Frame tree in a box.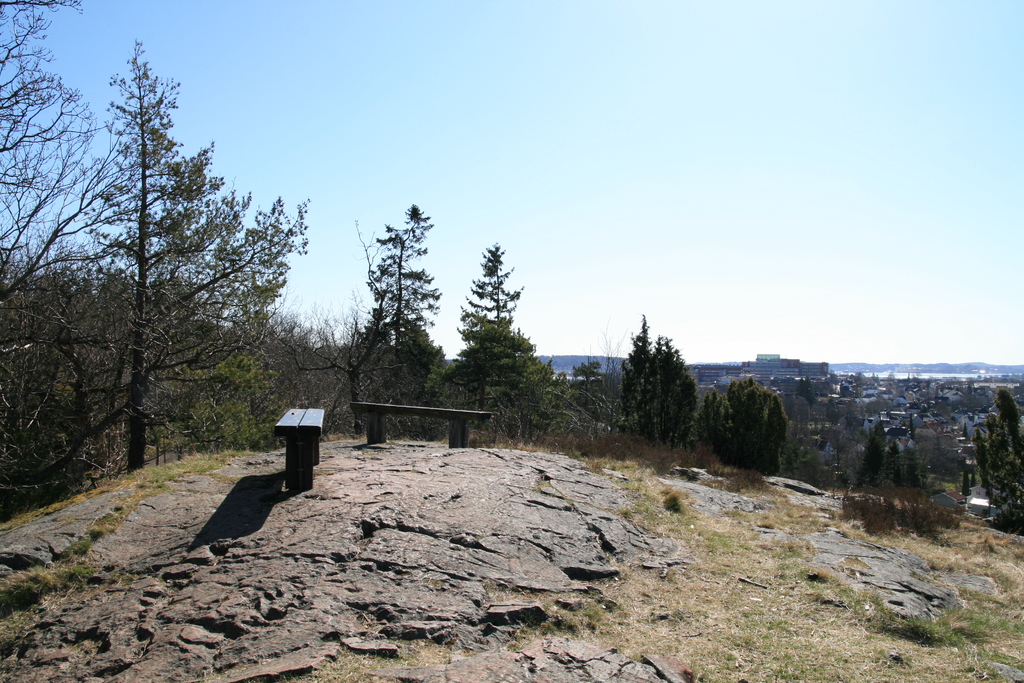
719/372/772/467.
